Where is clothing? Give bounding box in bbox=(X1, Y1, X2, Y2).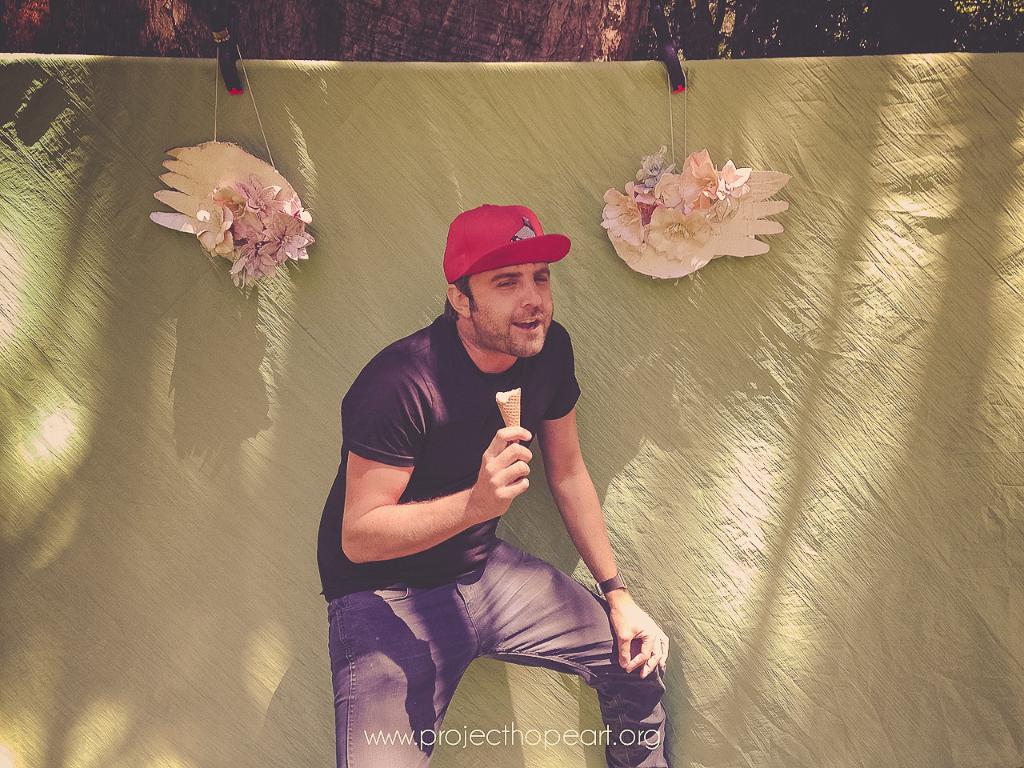
bbox=(327, 538, 670, 767).
